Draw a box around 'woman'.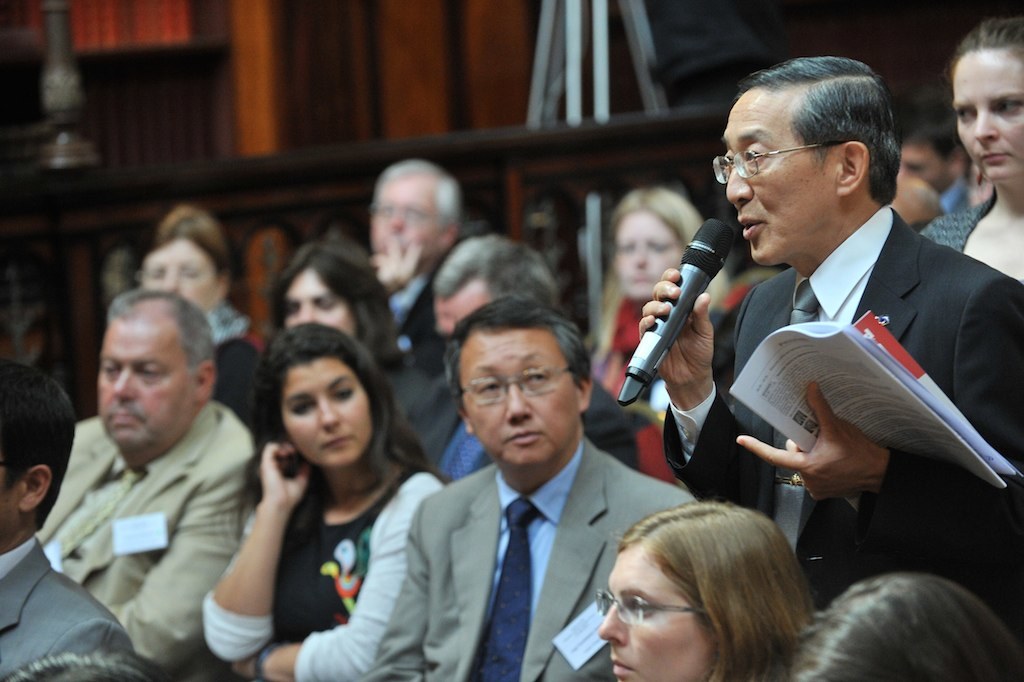
region(269, 240, 431, 481).
